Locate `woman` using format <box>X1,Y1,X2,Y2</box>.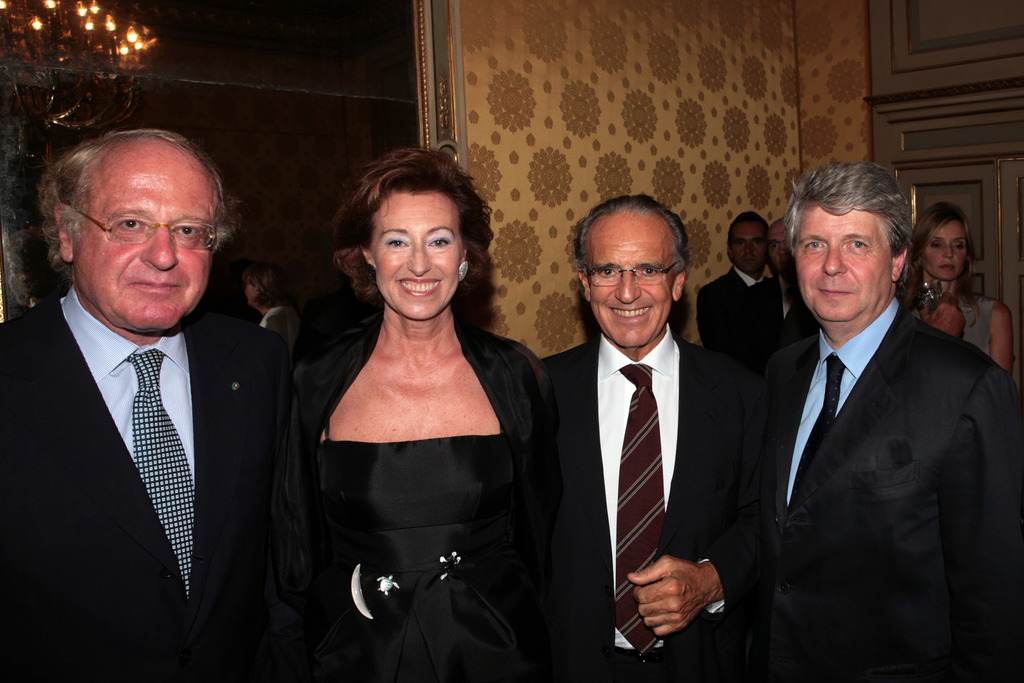
<box>890,197,1015,379</box>.
